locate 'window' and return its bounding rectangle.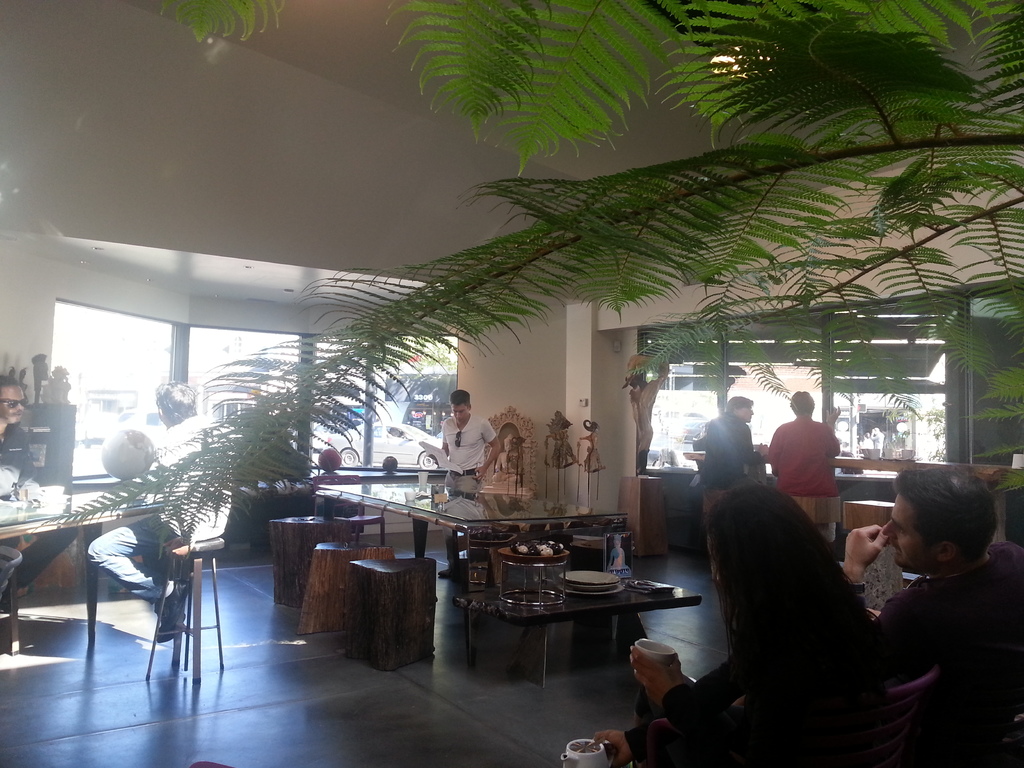
box=[209, 397, 252, 418].
